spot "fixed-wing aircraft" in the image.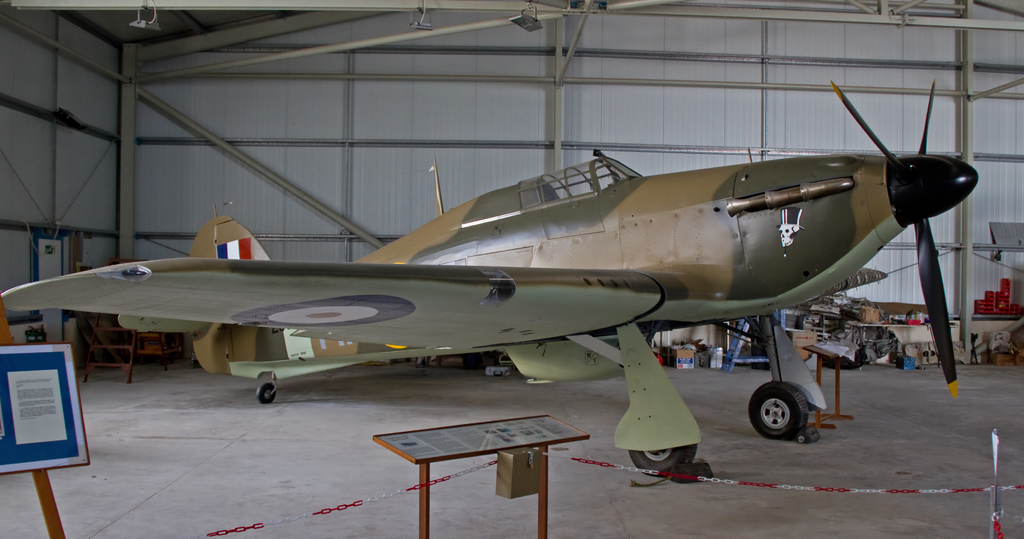
"fixed-wing aircraft" found at left=0, top=80, right=982, bottom=480.
